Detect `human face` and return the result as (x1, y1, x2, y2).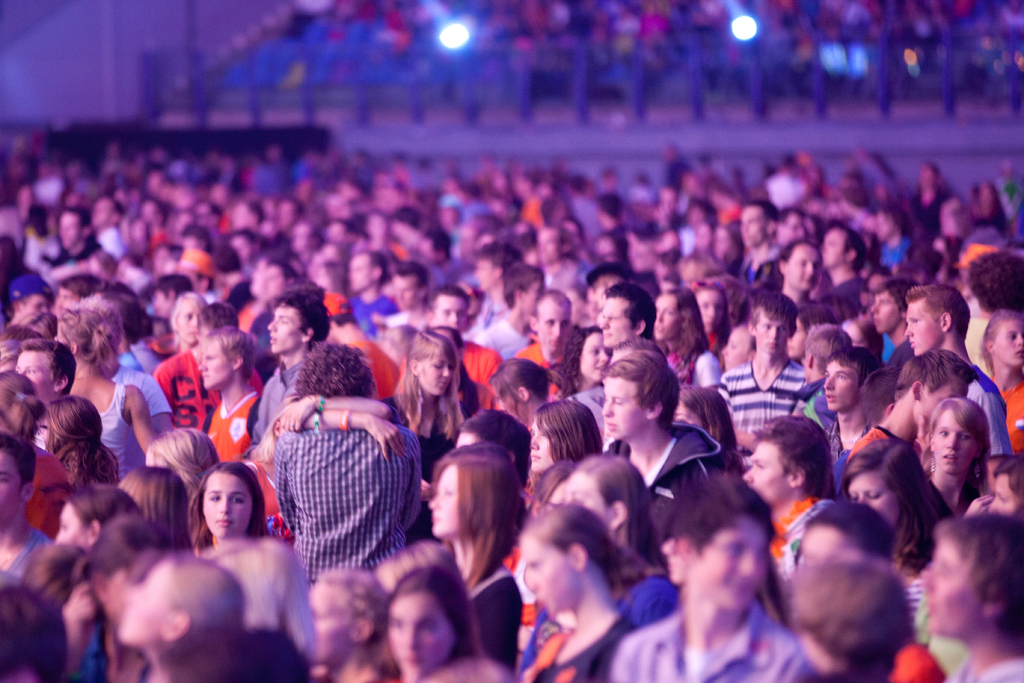
(849, 469, 899, 529).
